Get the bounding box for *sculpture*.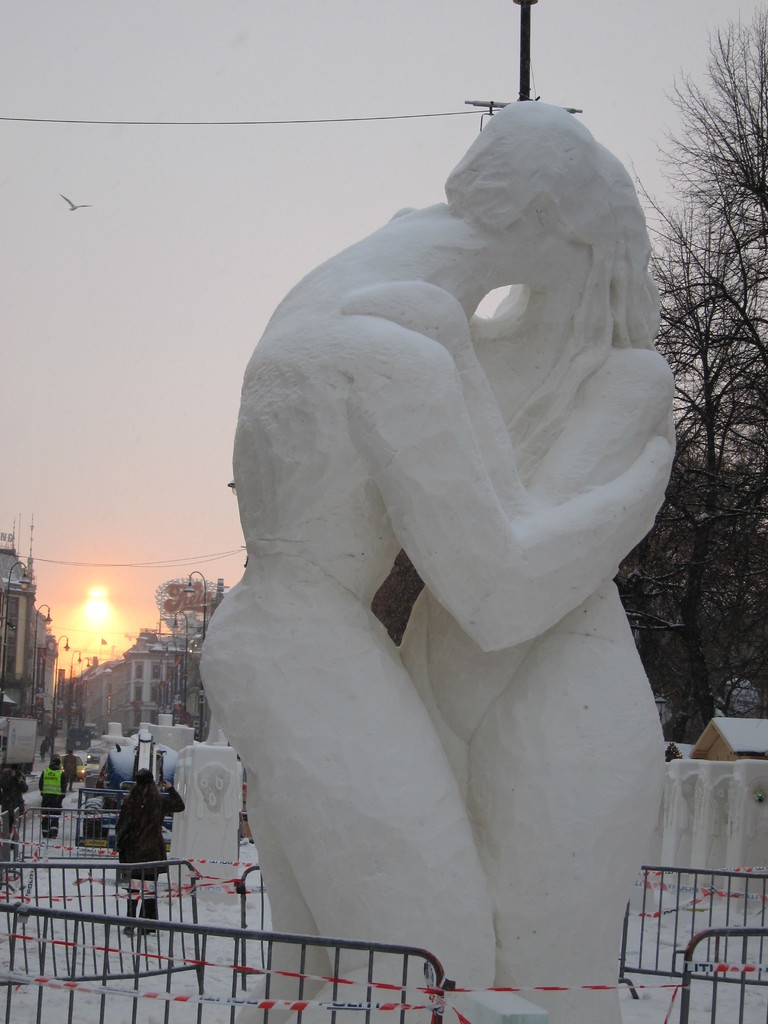
200,100,687,1023.
